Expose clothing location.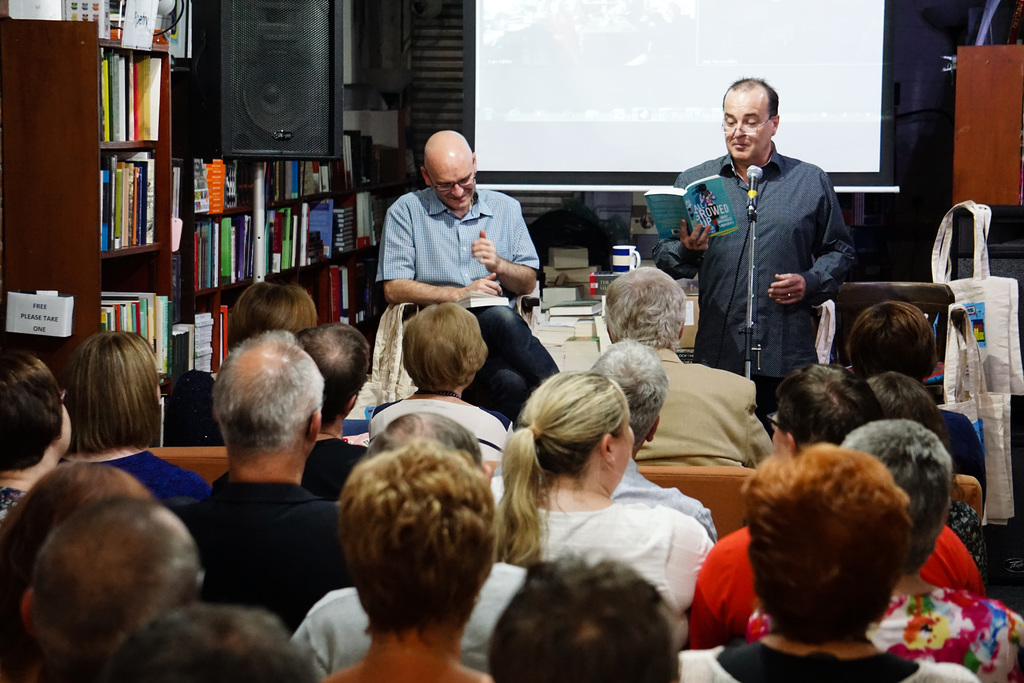
Exposed at x1=0 y1=483 x2=28 y2=513.
